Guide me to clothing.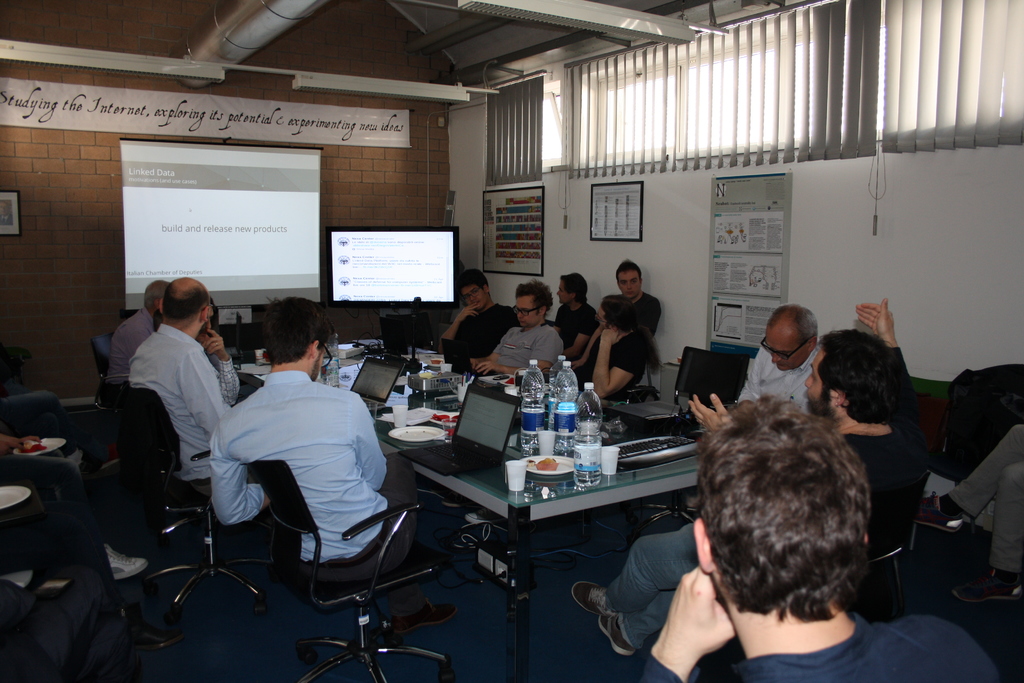
Guidance: 209 367 416 583.
